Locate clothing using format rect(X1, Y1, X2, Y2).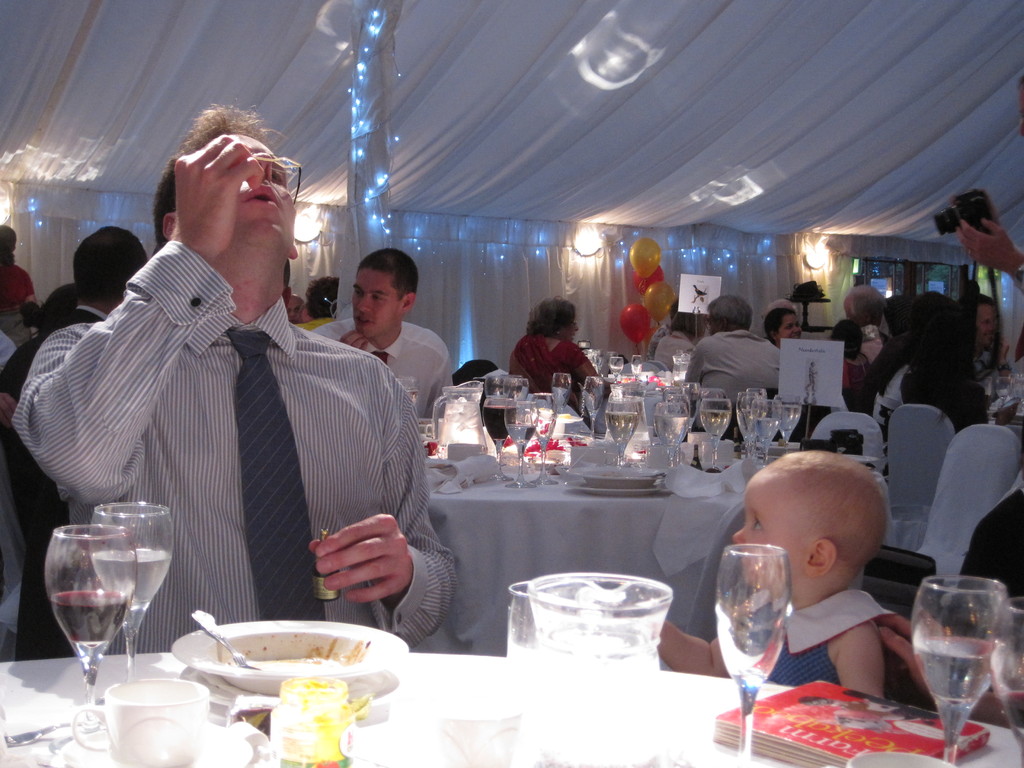
rect(291, 310, 333, 327).
